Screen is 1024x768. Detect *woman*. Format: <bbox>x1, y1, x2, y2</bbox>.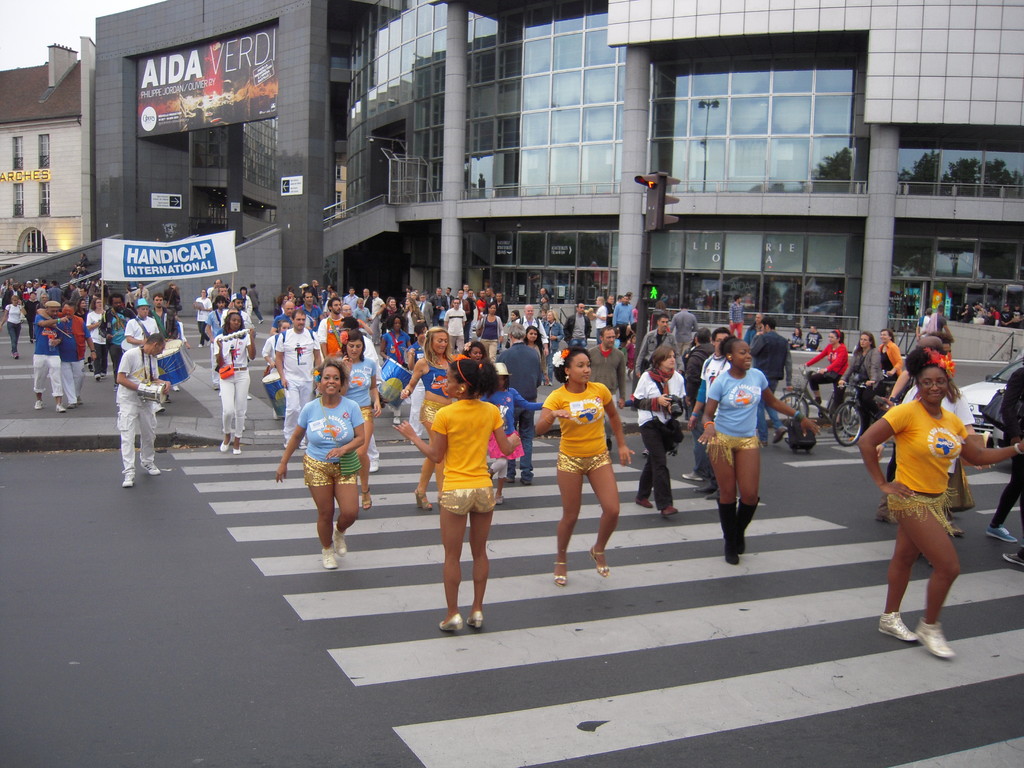
<bbox>853, 344, 1023, 659</bbox>.
